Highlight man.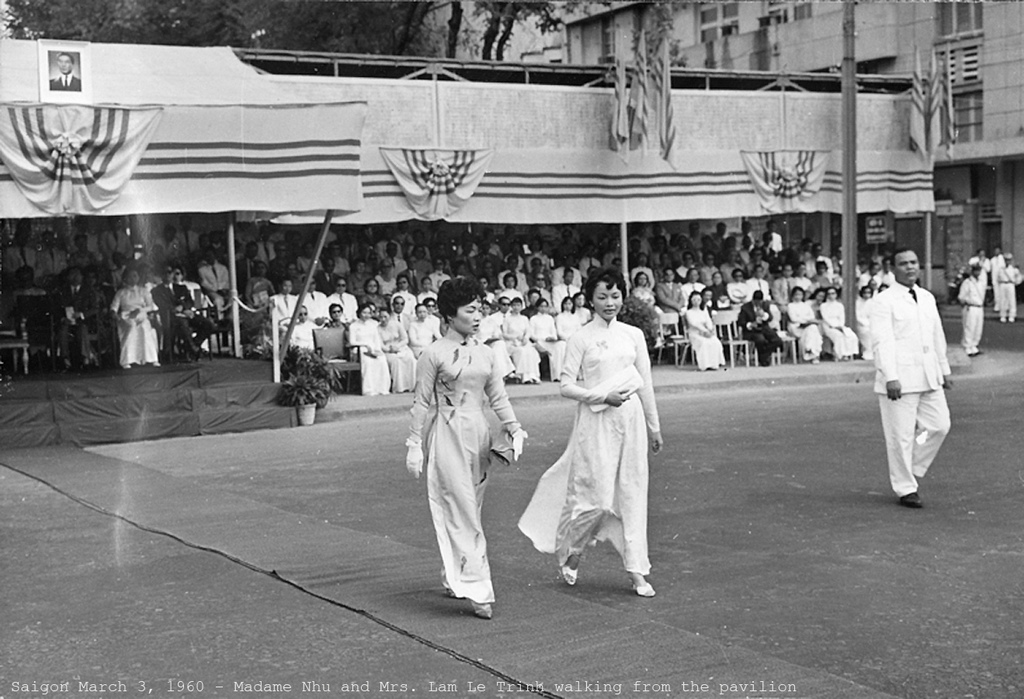
Highlighted region: [x1=973, y1=246, x2=993, y2=273].
